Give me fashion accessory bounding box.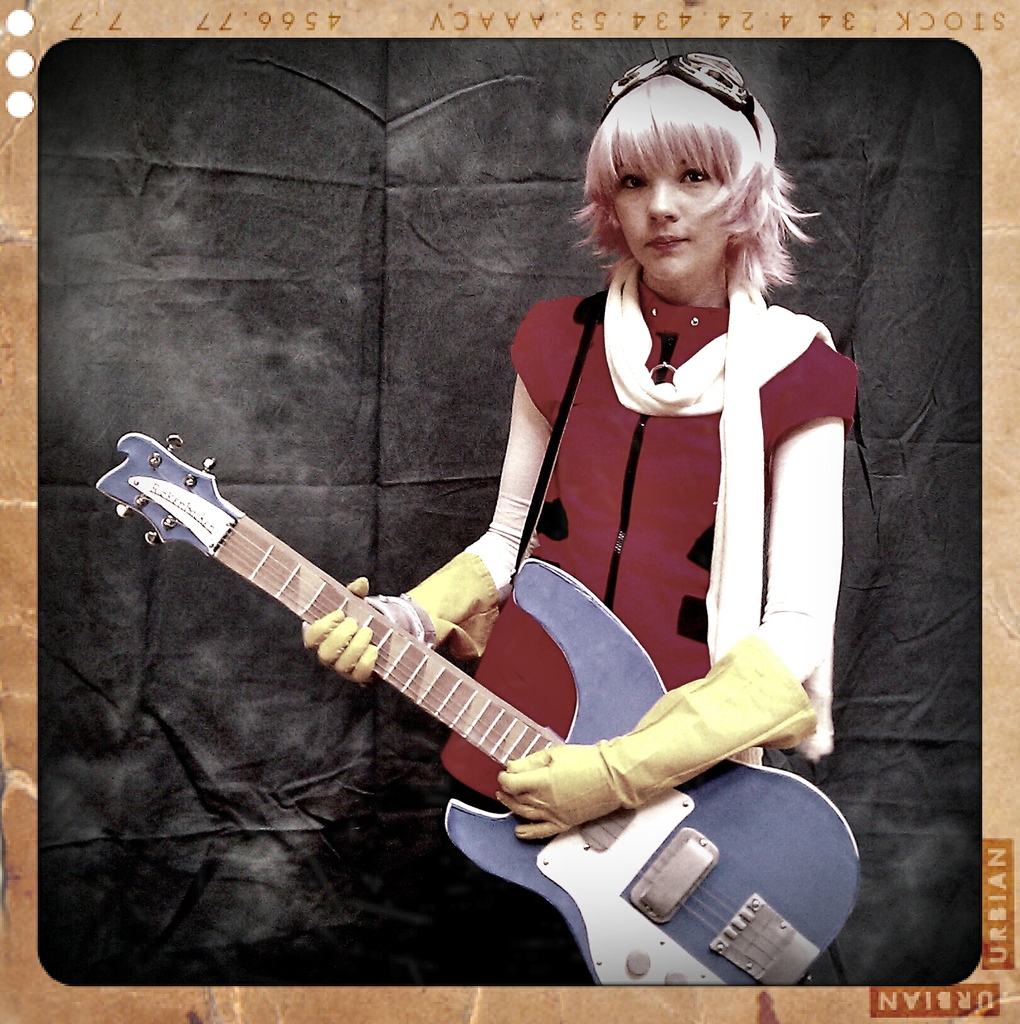
601, 54, 763, 148.
